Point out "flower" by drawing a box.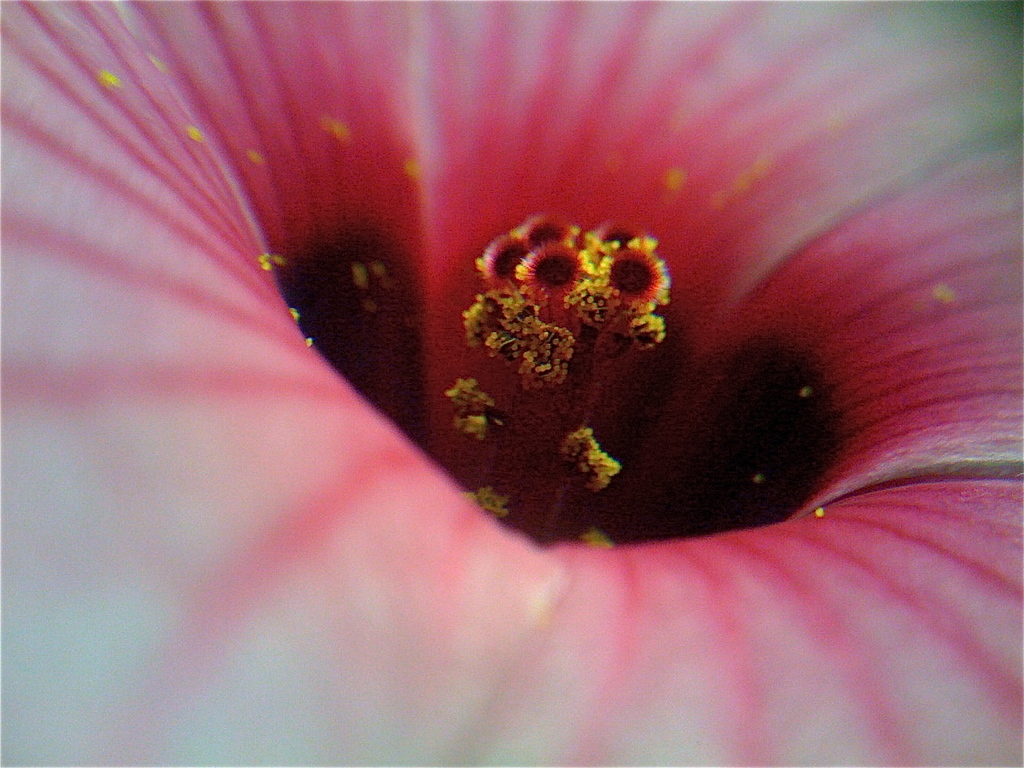
region(0, 0, 1023, 767).
